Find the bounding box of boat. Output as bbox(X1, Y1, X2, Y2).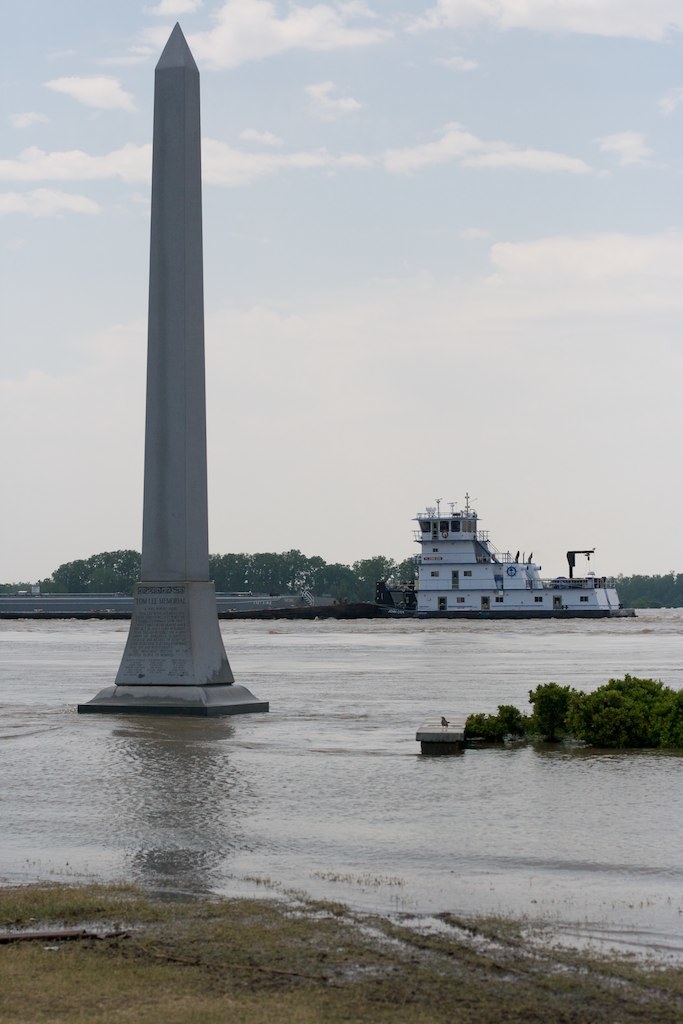
bbox(403, 512, 636, 627).
